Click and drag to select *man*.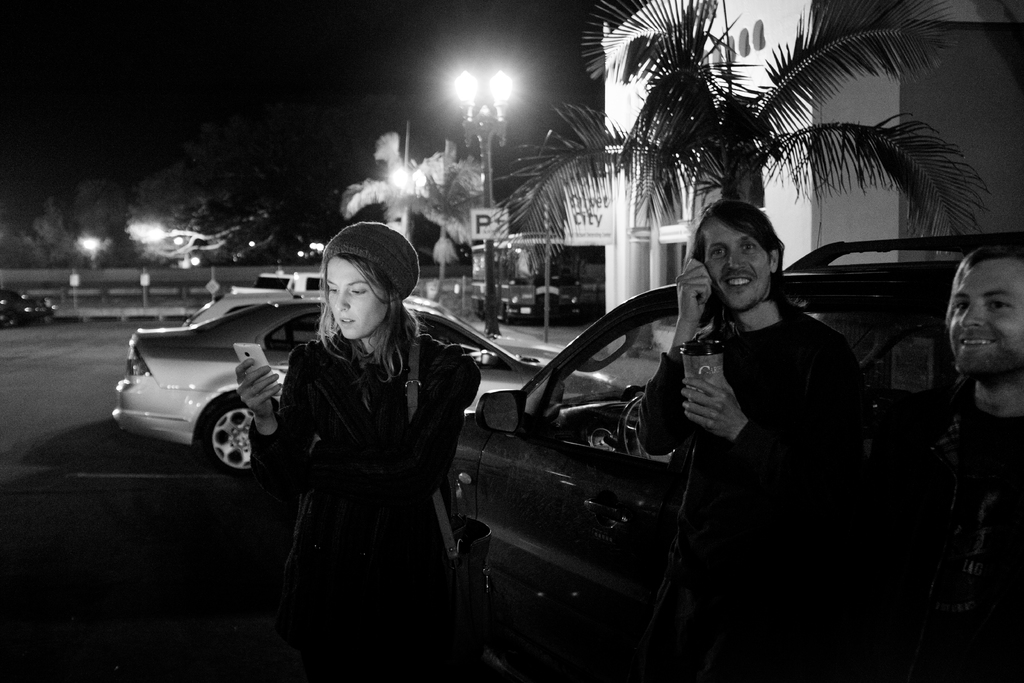
Selection: detection(830, 248, 1023, 682).
